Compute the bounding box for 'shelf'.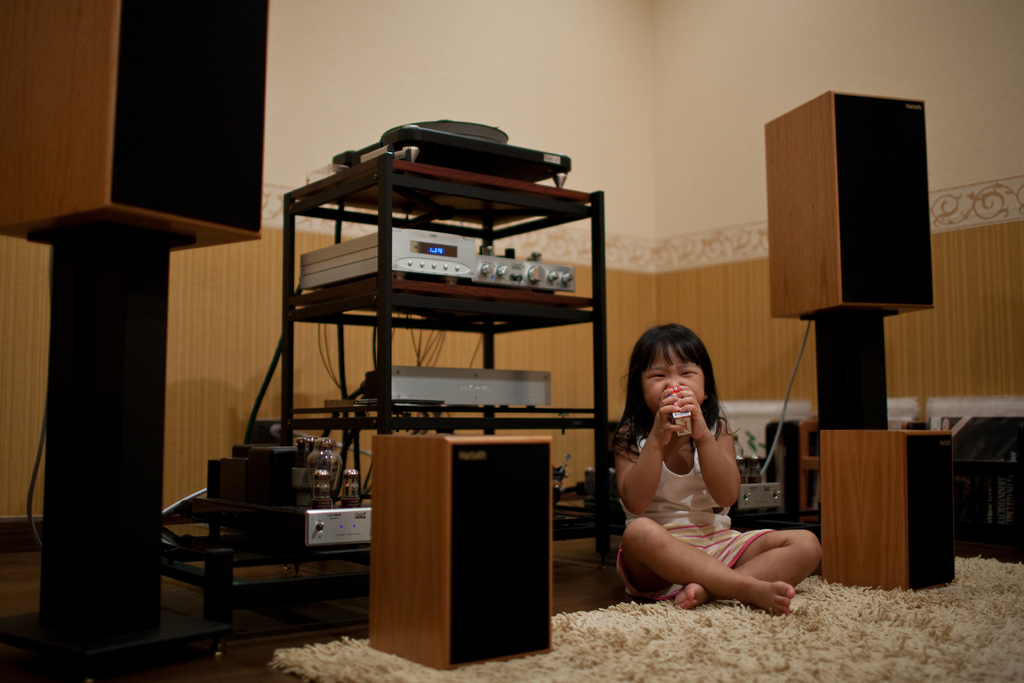
(x1=276, y1=153, x2=621, y2=554).
